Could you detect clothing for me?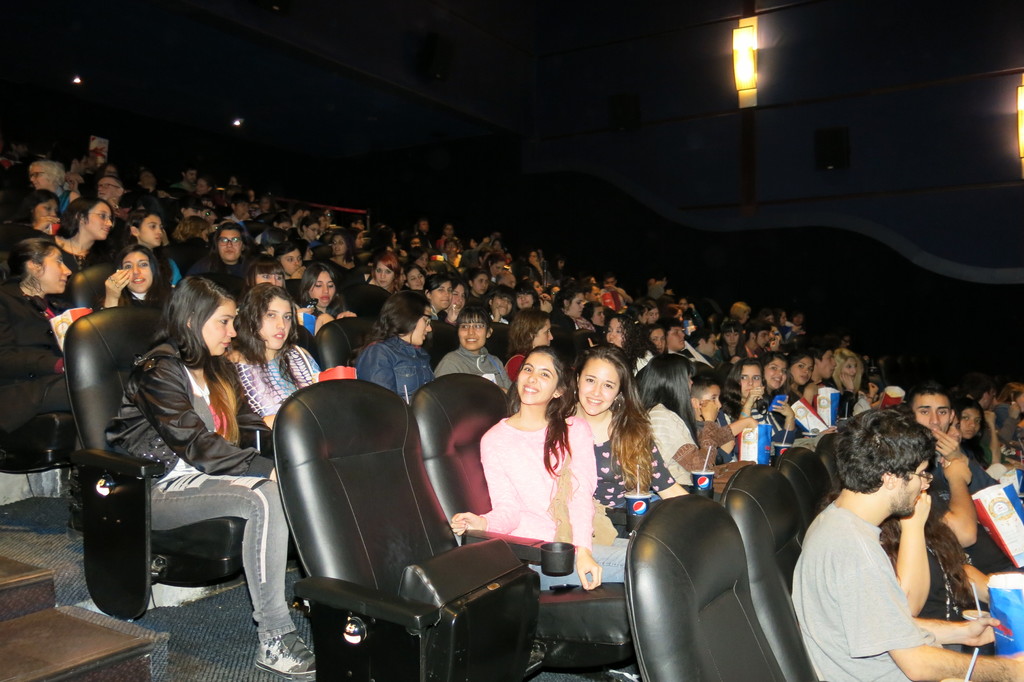
Detection result: {"x1": 435, "y1": 346, "x2": 510, "y2": 393}.
